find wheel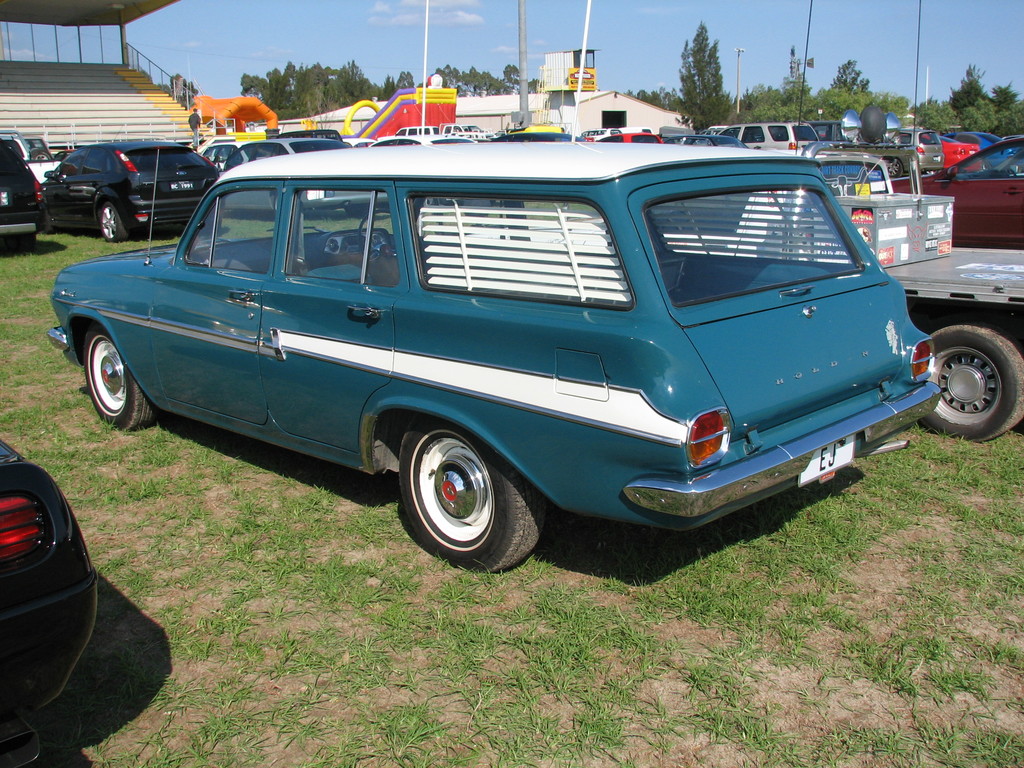
box(931, 323, 1023, 447)
